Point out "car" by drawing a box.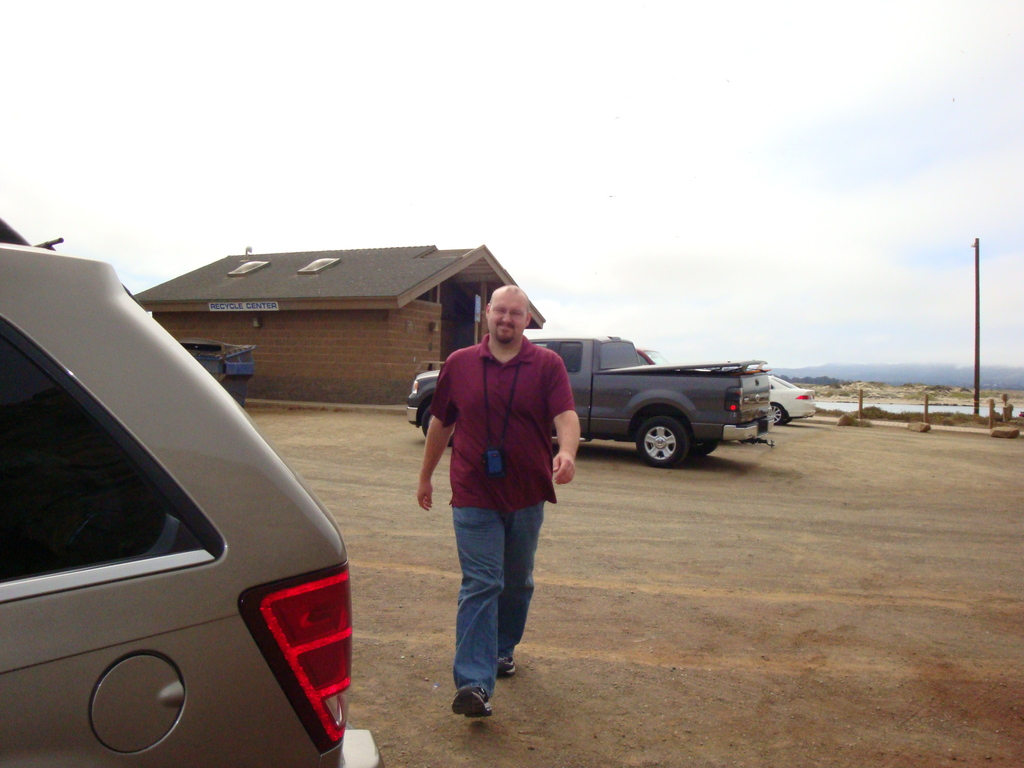
Rect(0, 220, 387, 767).
